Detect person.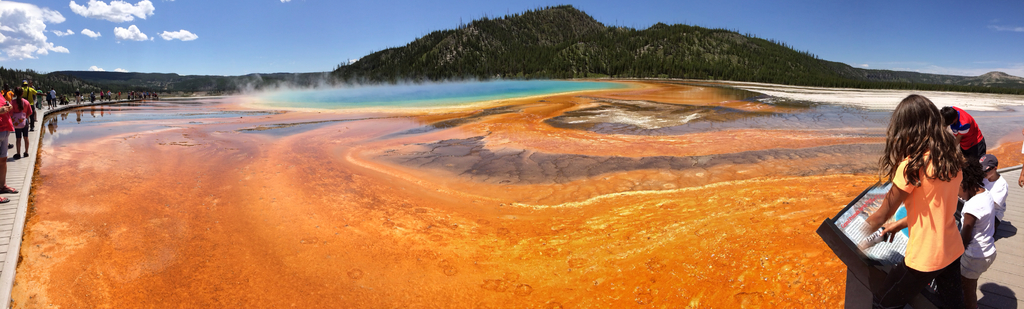
Detected at locate(0, 83, 12, 104).
